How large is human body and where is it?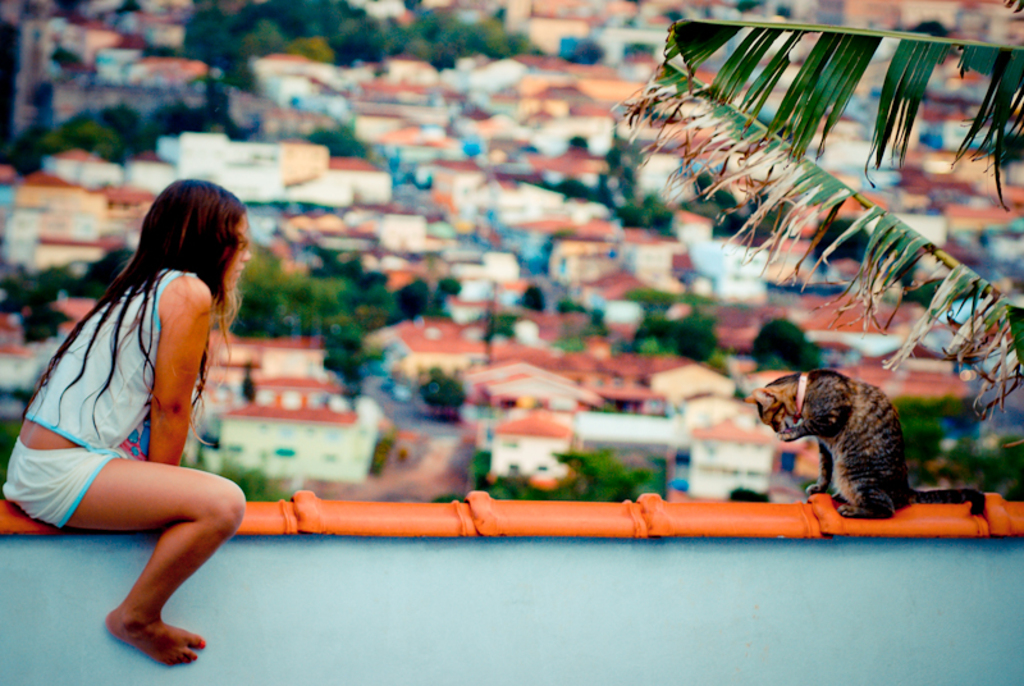
Bounding box: [12,122,262,635].
